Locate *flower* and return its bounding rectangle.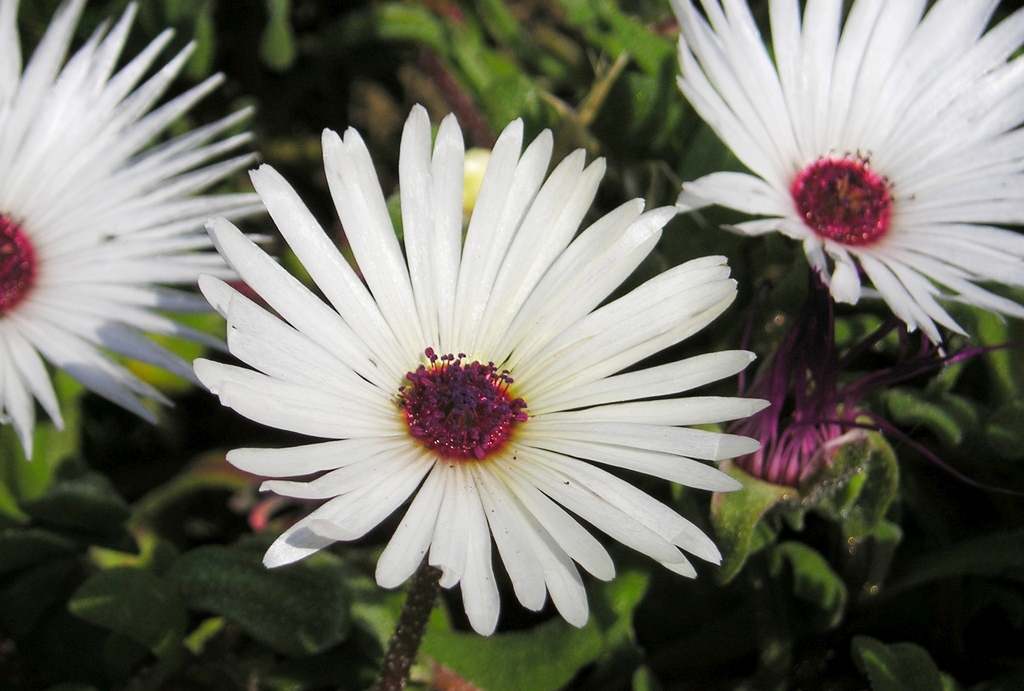
left=171, top=122, right=742, bottom=644.
